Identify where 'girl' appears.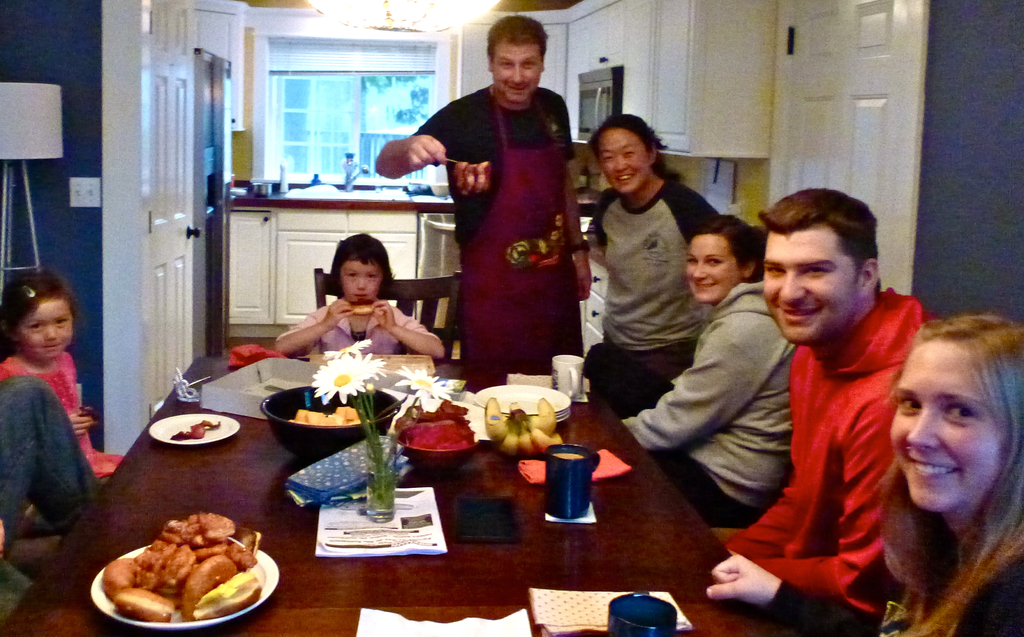
Appears at <box>706,307,1023,636</box>.
